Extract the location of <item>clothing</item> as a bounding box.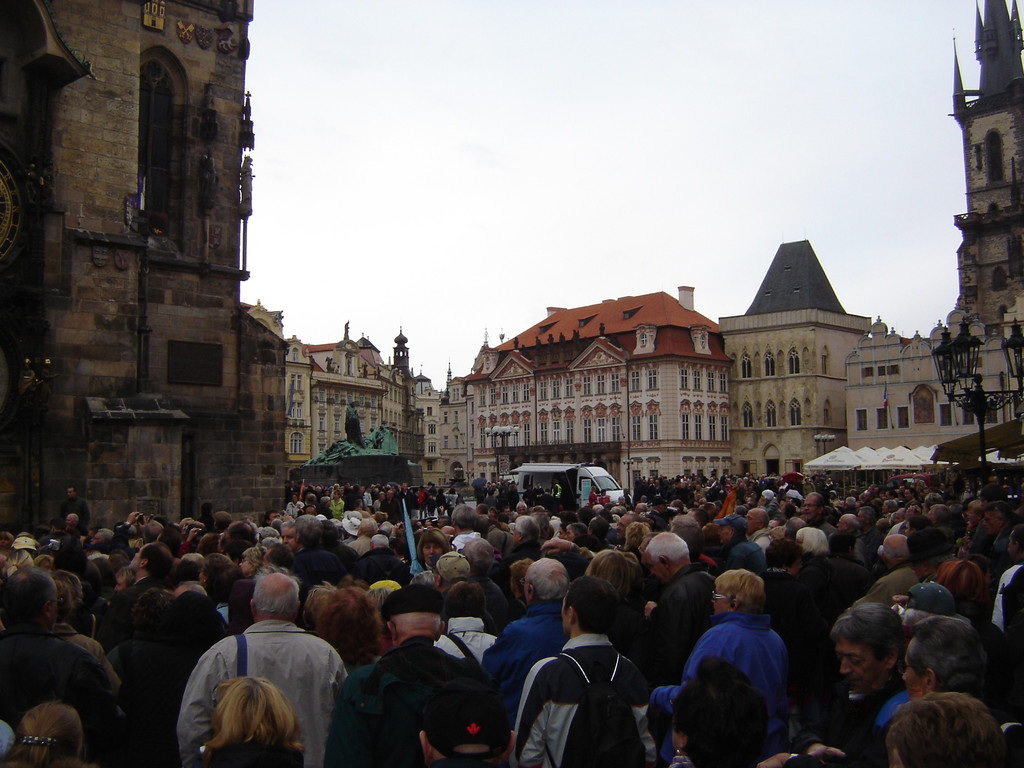
[728, 541, 769, 577].
